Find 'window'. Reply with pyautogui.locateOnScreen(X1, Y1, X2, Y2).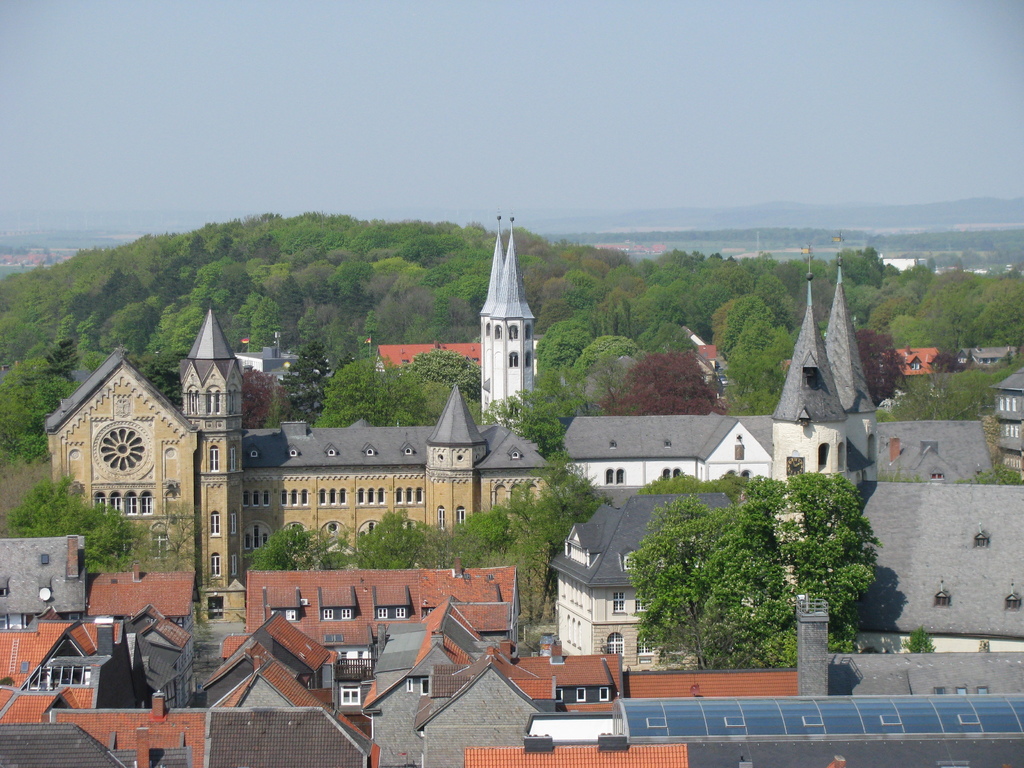
pyautogui.locateOnScreen(337, 487, 347, 506).
